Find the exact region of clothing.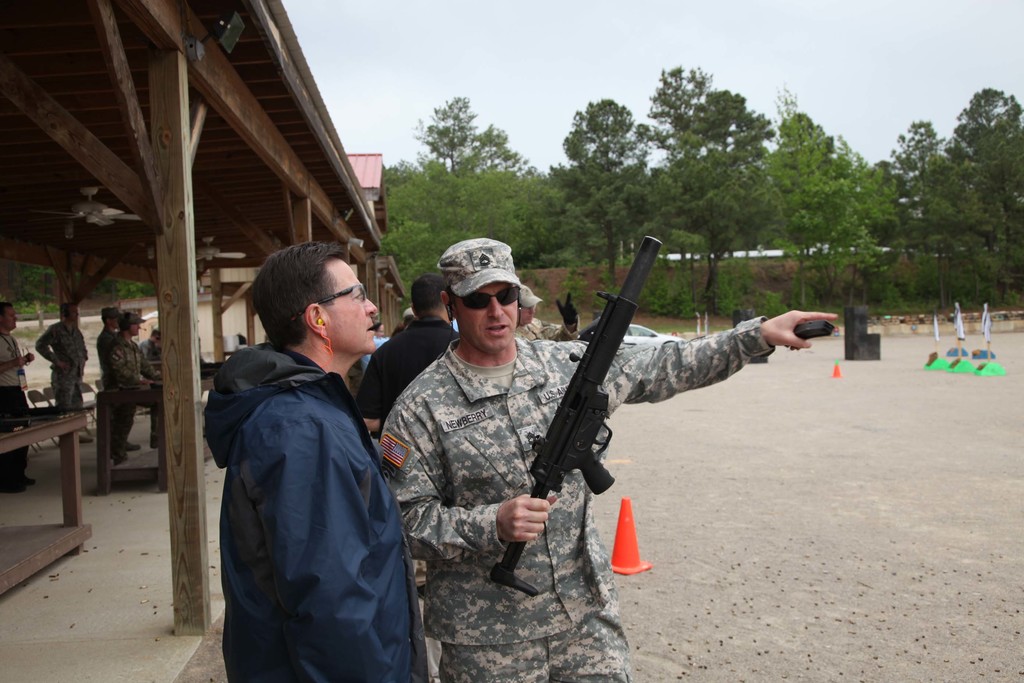
Exact region: 361,338,385,372.
